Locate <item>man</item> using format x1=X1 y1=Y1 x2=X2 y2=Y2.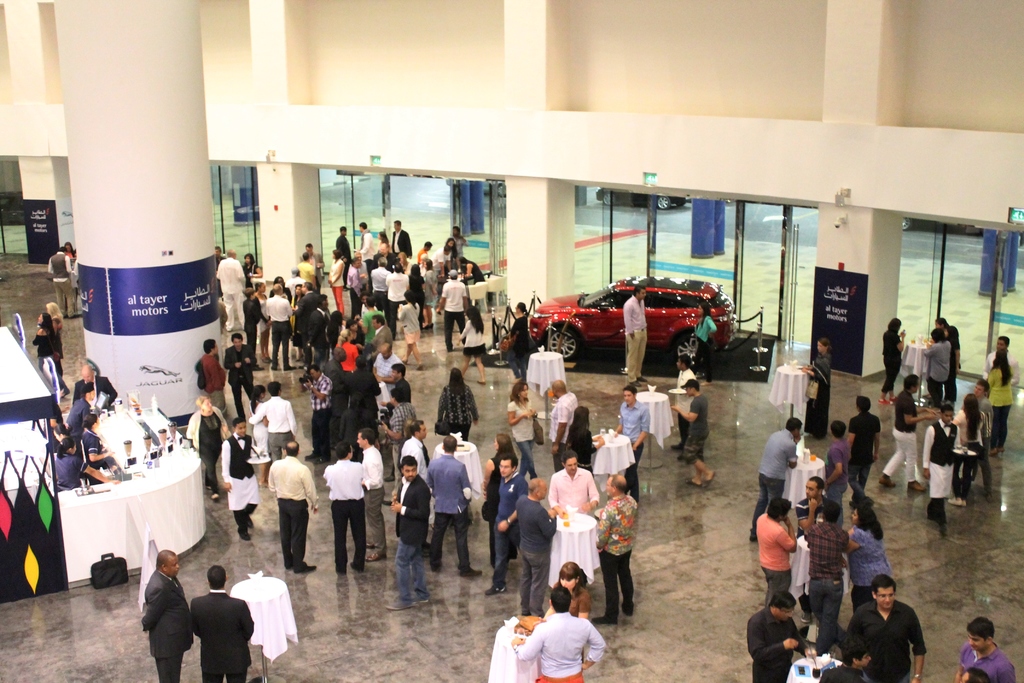
x1=69 y1=357 x2=120 y2=407.
